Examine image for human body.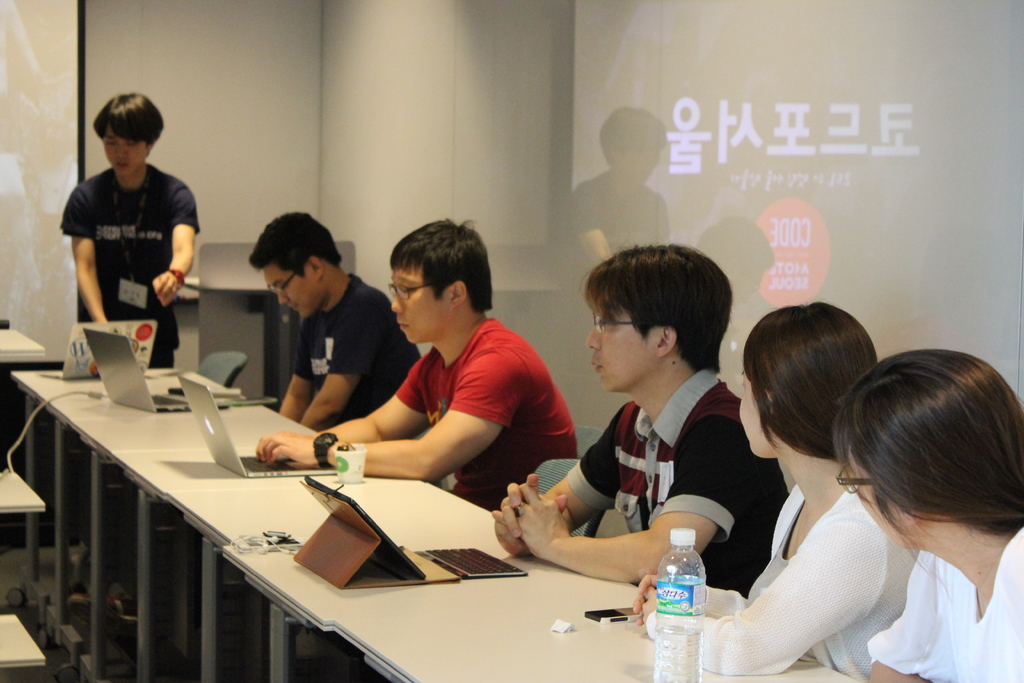
Examination result: 484, 245, 784, 588.
